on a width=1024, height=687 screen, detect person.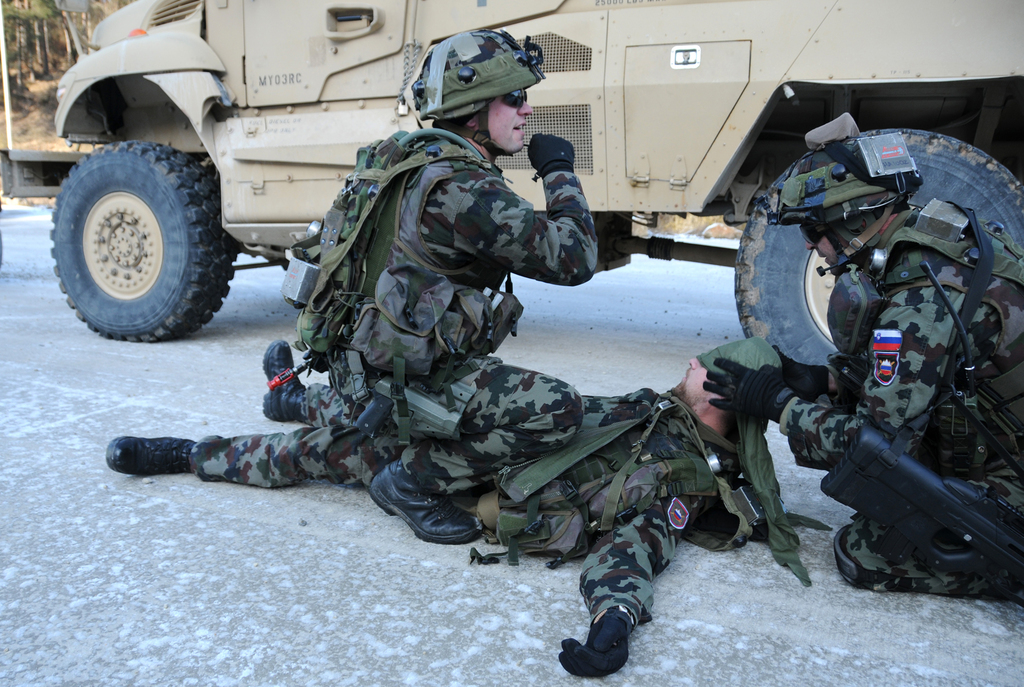
region(106, 339, 784, 674).
